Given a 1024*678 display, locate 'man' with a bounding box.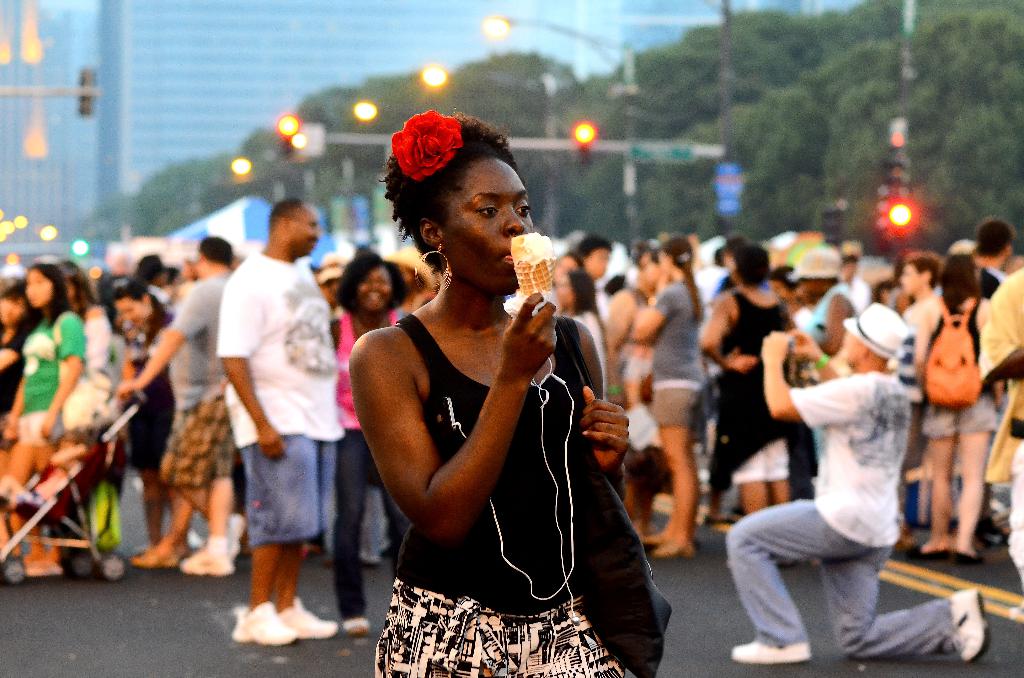
Located: x1=723, y1=299, x2=986, y2=665.
